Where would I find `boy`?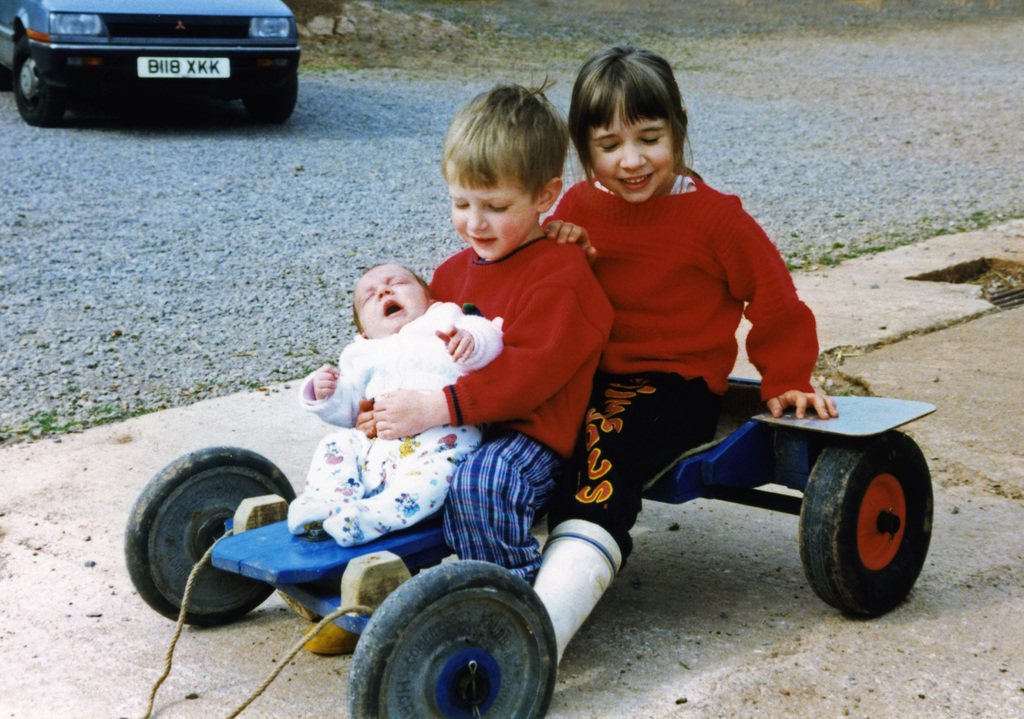
At <bbox>303, 70, 616, 657</bbox>.
